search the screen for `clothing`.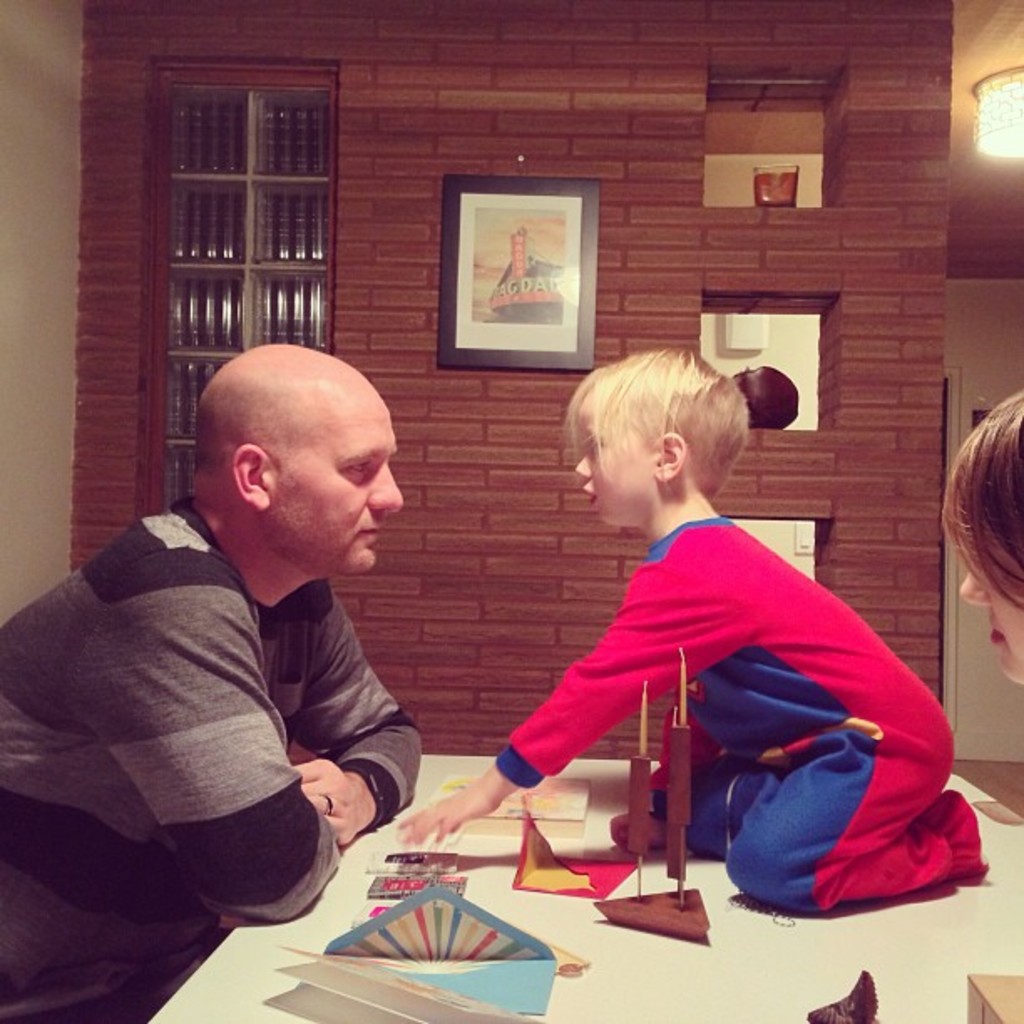
Found at 0, 497, 423, 1022.
